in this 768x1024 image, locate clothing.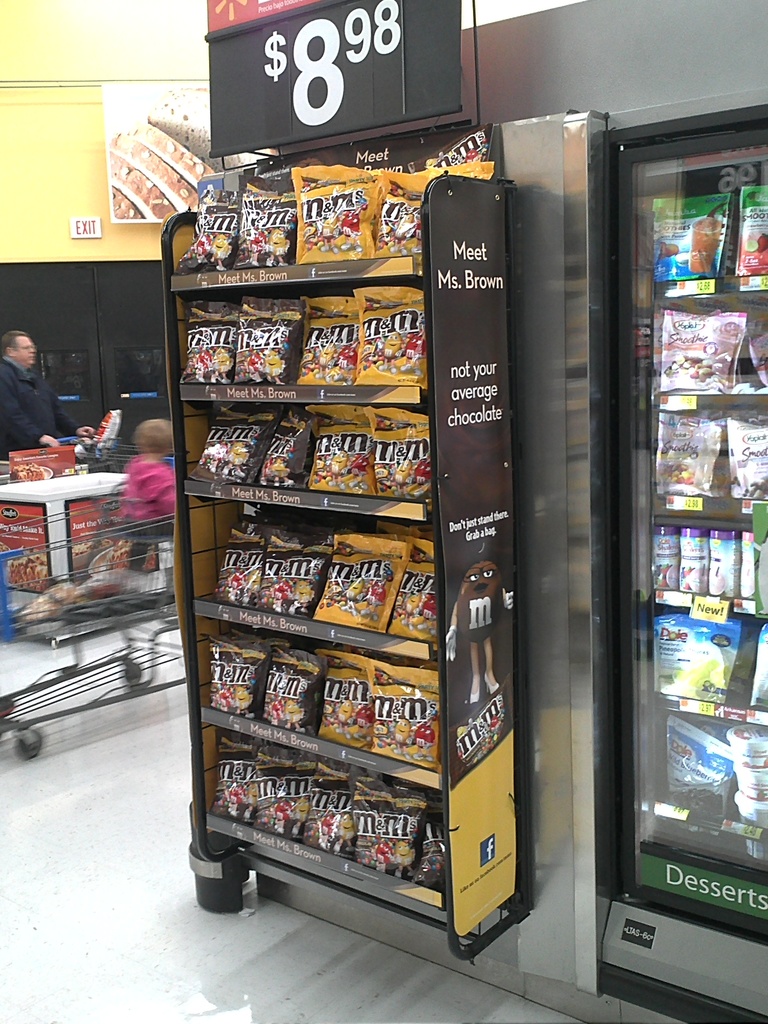
Bounding box: Rect(0, 355, 83, 457).
